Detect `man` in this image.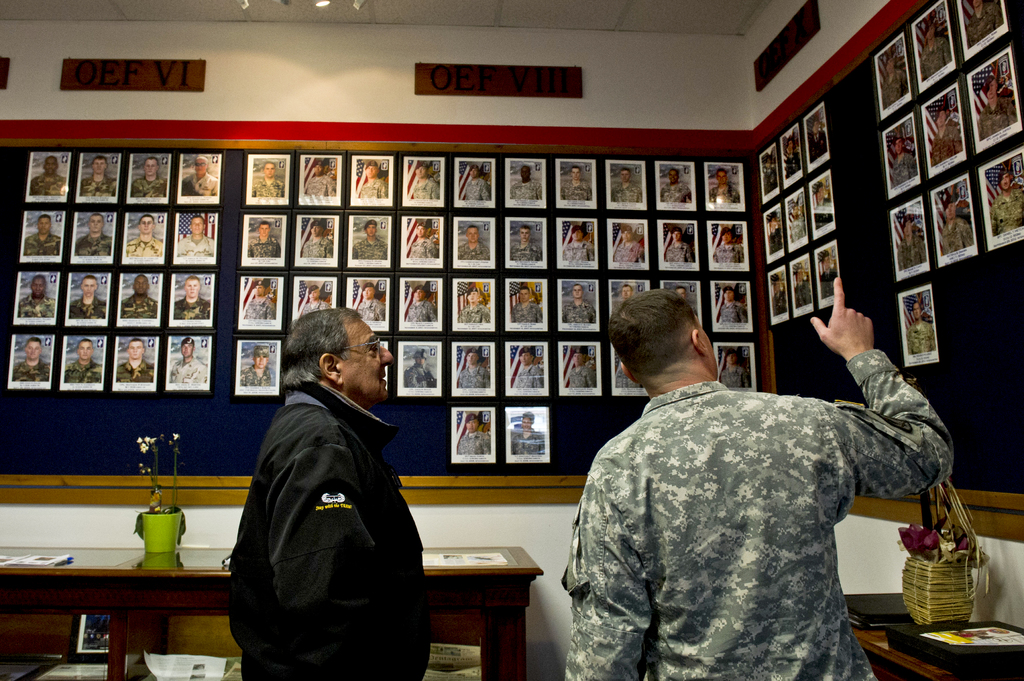
Detection: <region>466, 165, 490, 201</region>.
